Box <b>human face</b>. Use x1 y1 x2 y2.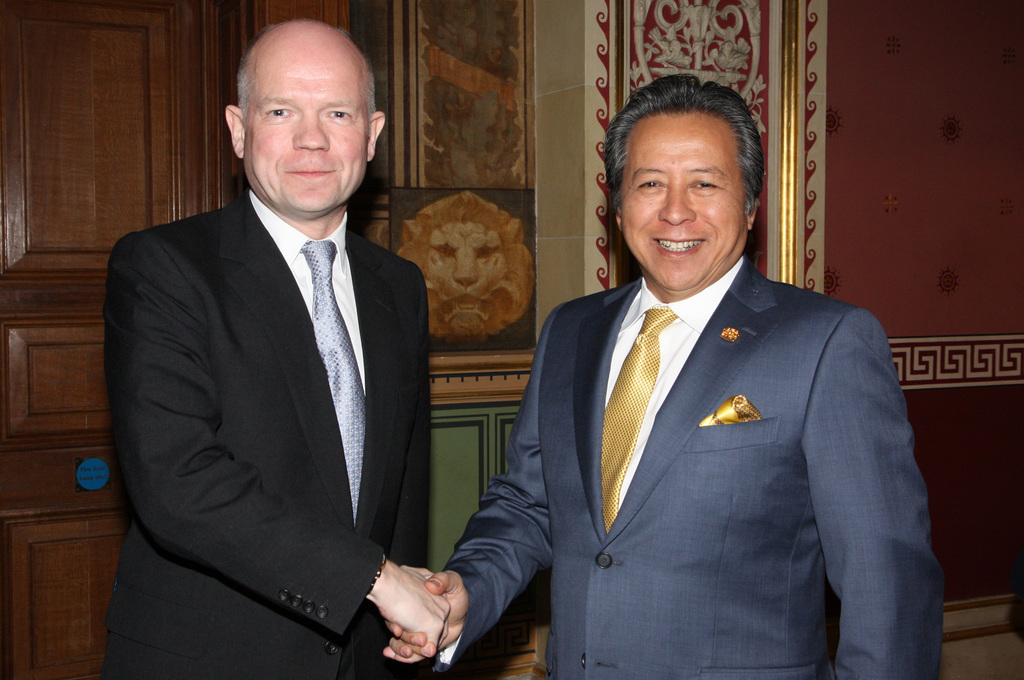
243 31 366 214.
